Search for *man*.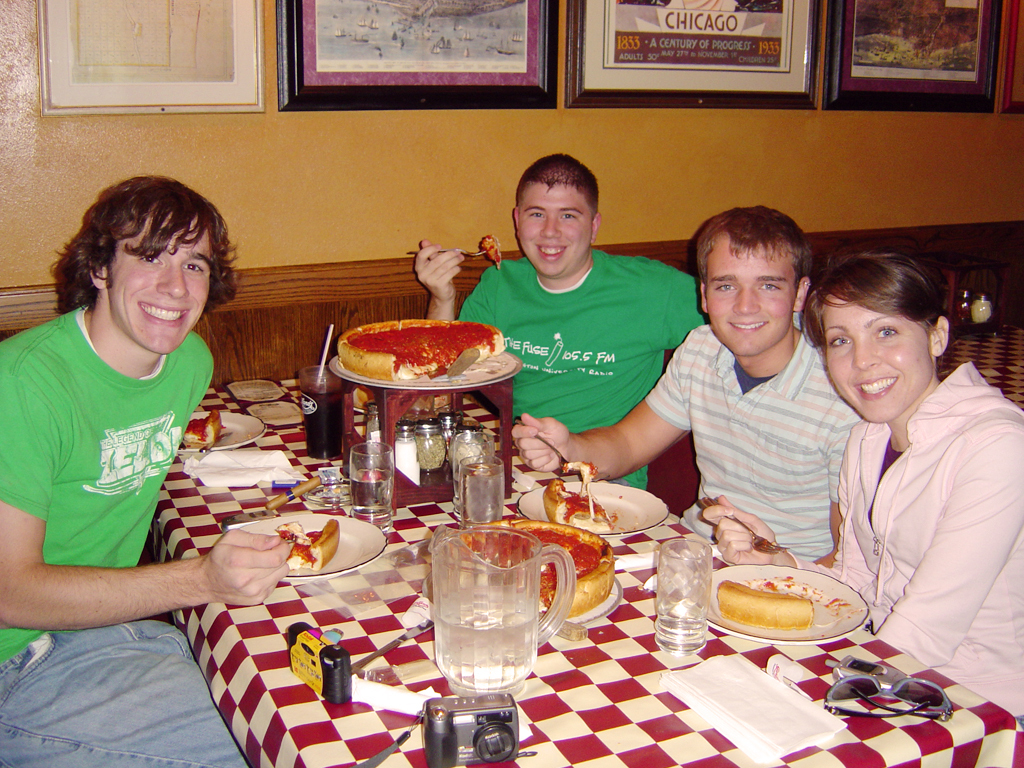
Found at left=0, top=175, right=292, bottom=767.
